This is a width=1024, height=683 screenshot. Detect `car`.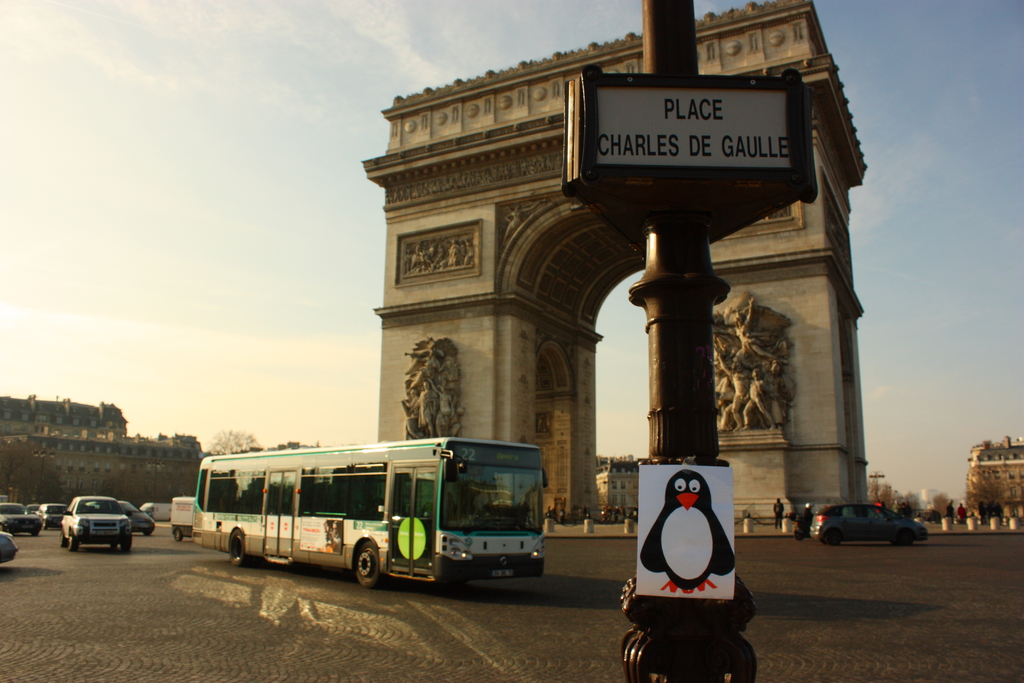
select_region(0, 498, 44, 538).
